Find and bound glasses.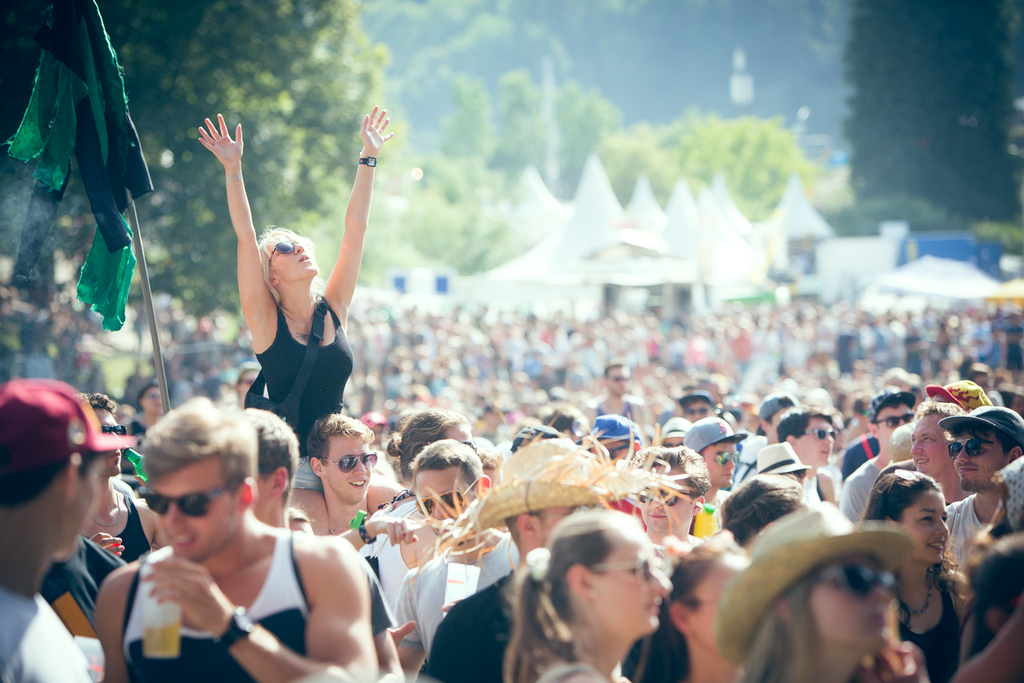
Bound: <box>660,442,681,450</box>.
